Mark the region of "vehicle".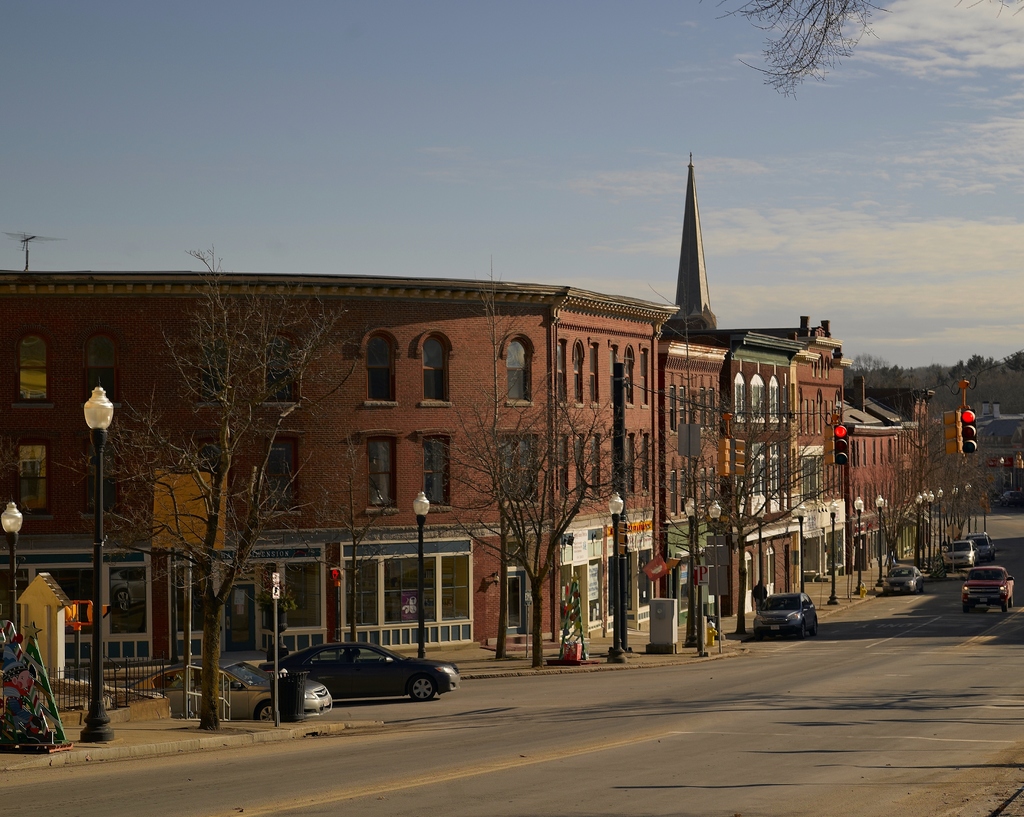
Region: locate(749, 589, 820, 634).
